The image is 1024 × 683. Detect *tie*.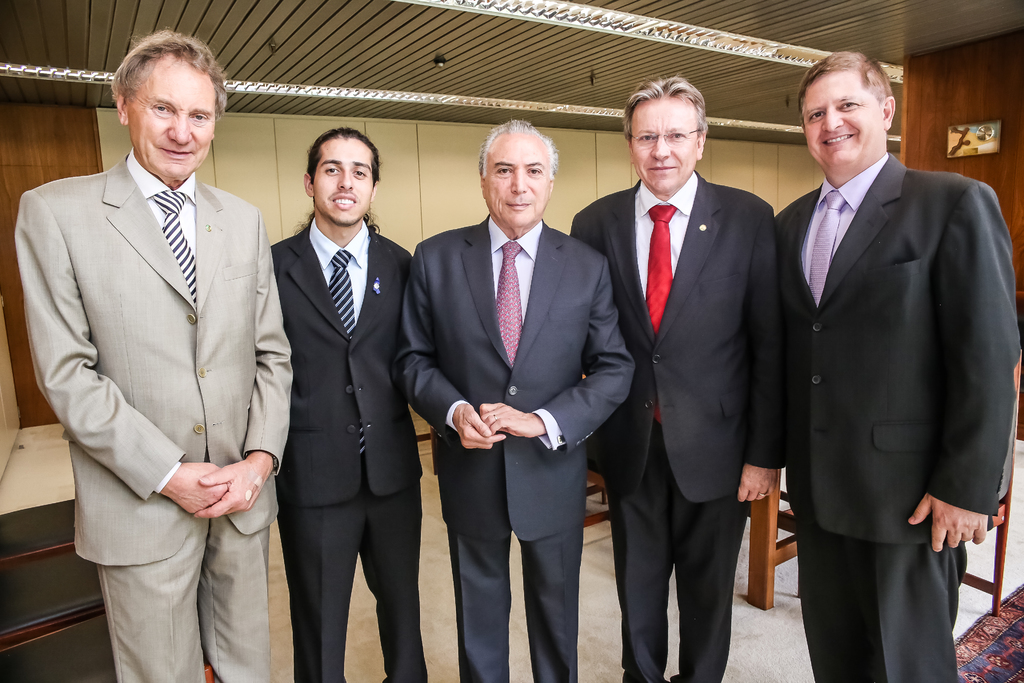
Detection: 330, 247, 367, 454.
